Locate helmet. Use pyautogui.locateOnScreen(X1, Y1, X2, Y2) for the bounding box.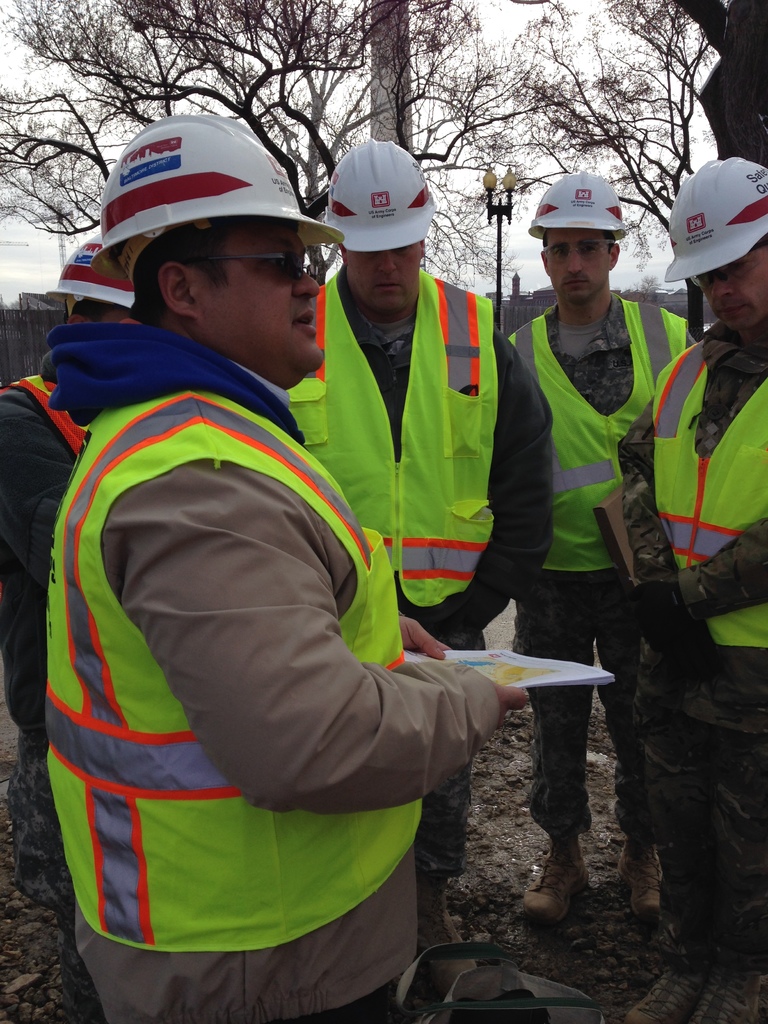
pyautogui.locateOnScreen(97, 109, 346, 253).
